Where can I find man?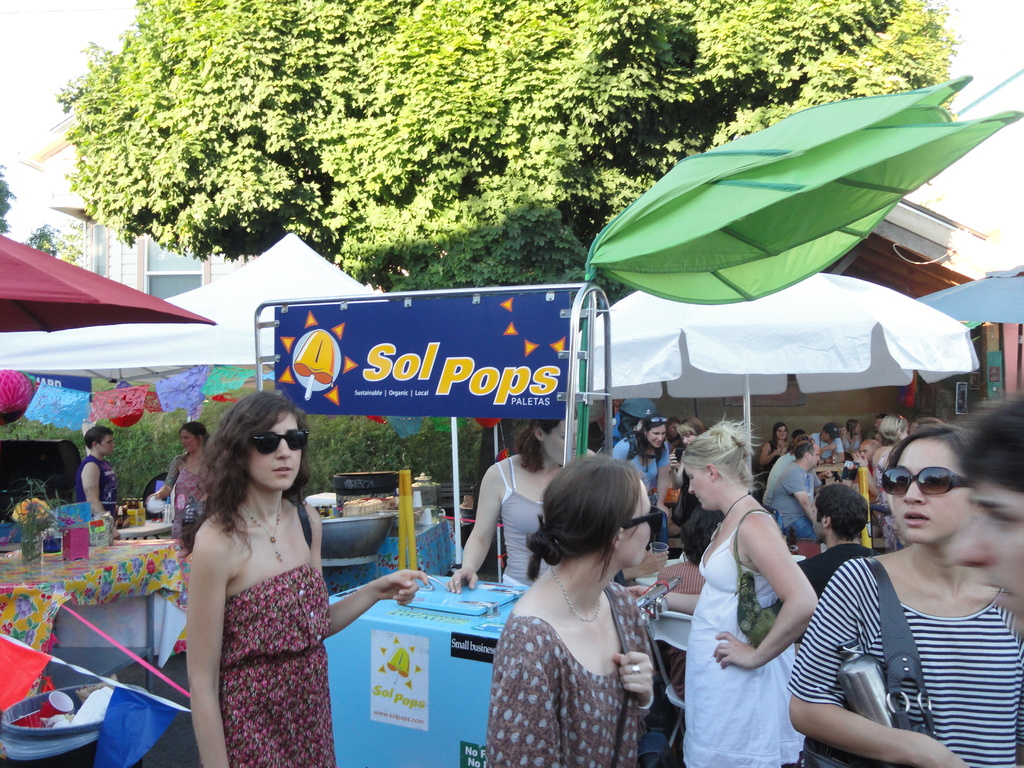
You can find it at x1=768 y1=442 x2=833 y2=538.
